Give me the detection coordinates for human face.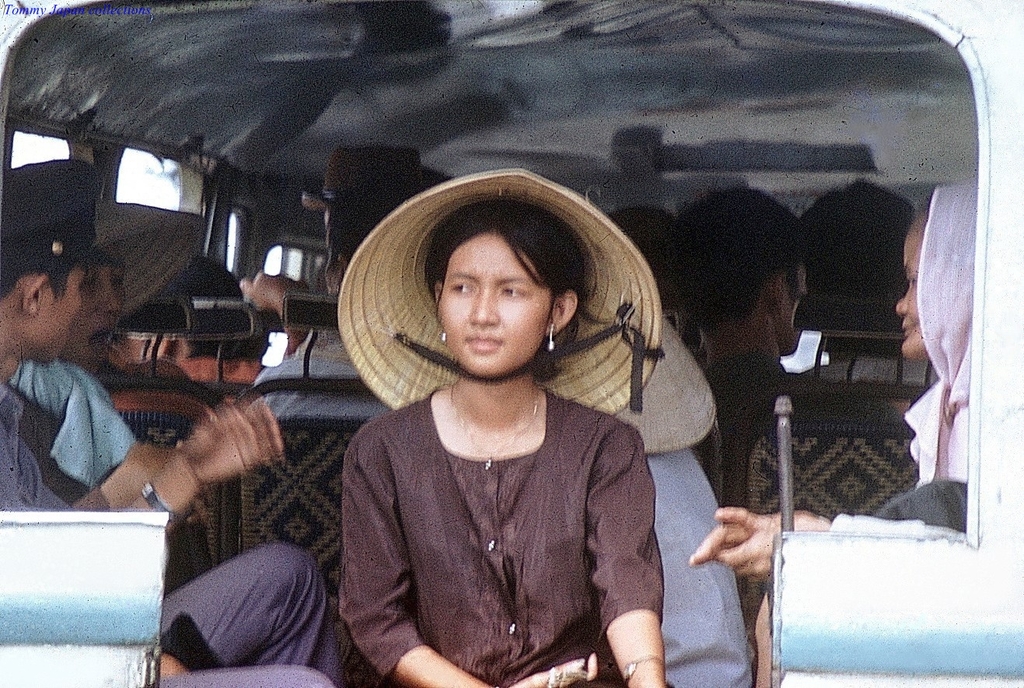
[894, 222, 925, 349].
